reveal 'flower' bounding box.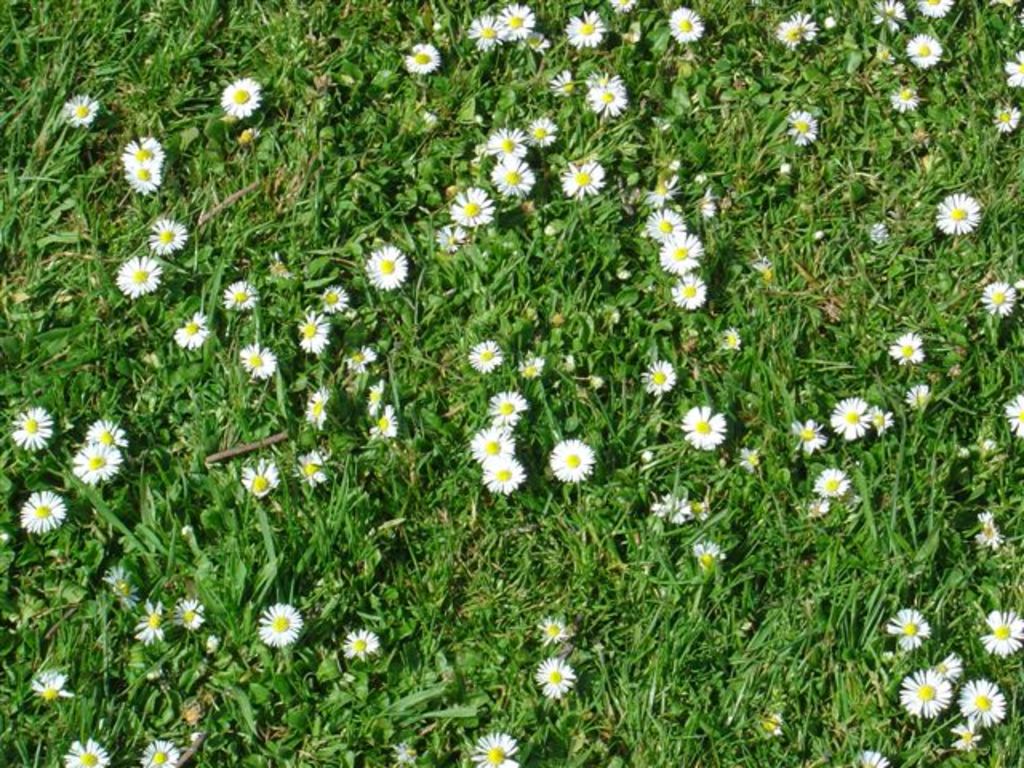
Revealed: bbox=(672, 274, 709, 307).
